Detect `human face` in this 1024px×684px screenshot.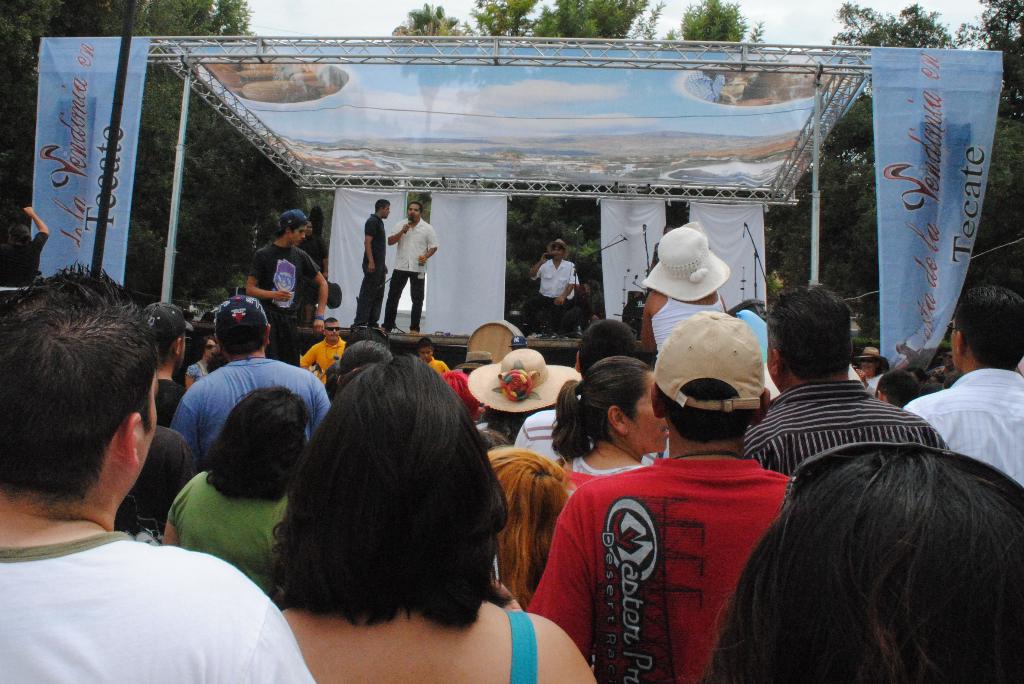
Detection: left=294, top=230, right=304, bottom=241.
